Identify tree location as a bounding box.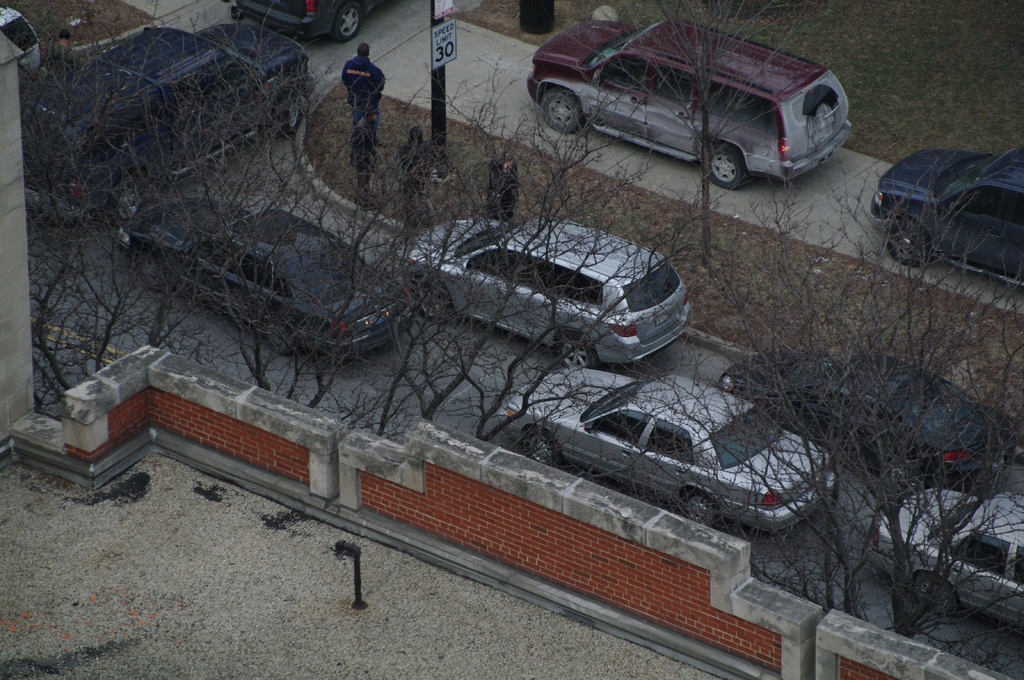
box=[709, 217, 1002, 599].
